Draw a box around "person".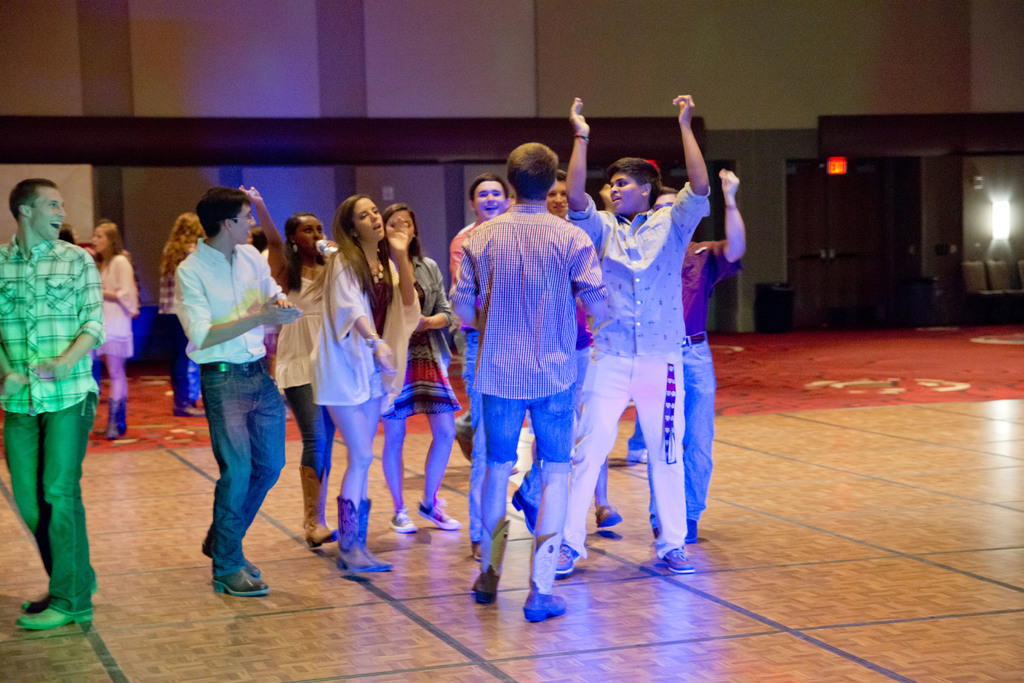
rect(438, 170, 518, 467).
